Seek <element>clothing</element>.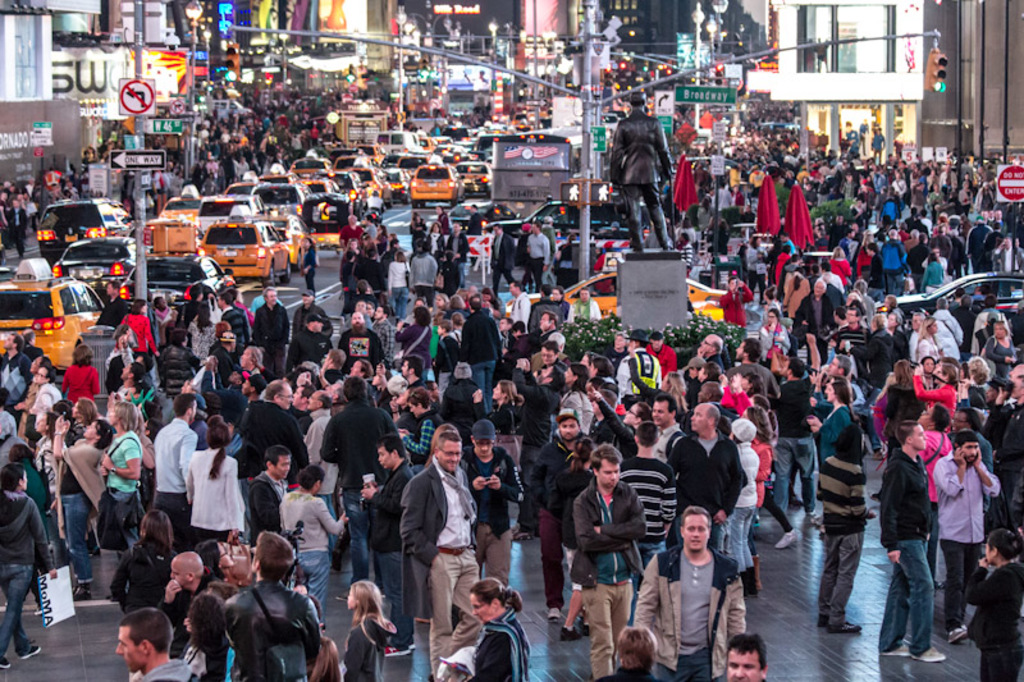
l=243, t=467, r=292, b=545.
